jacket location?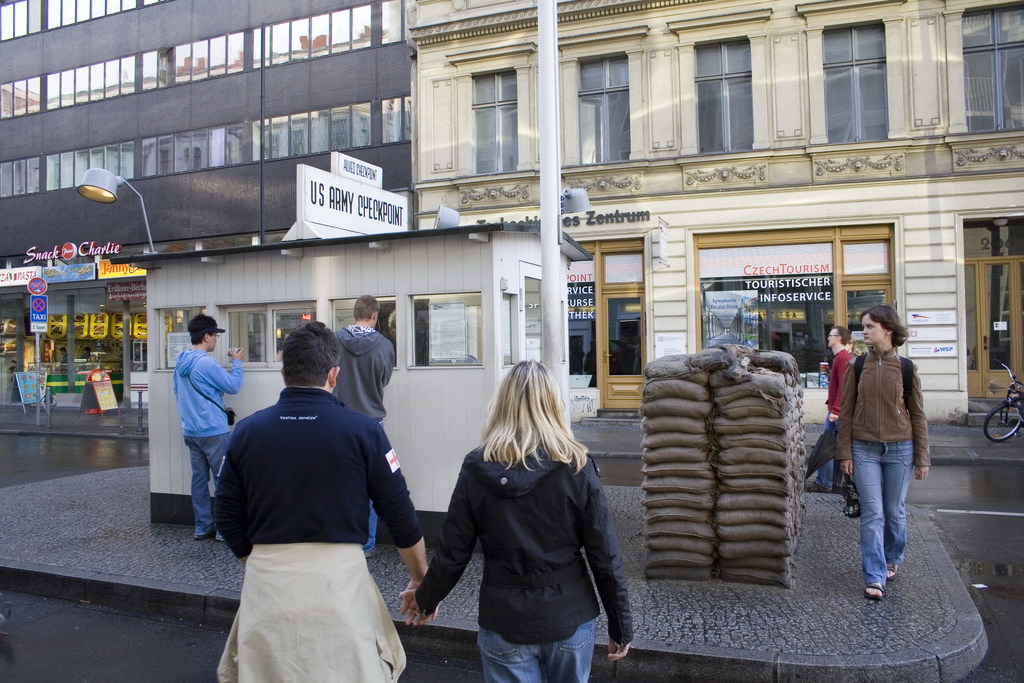
830,334,936,488
